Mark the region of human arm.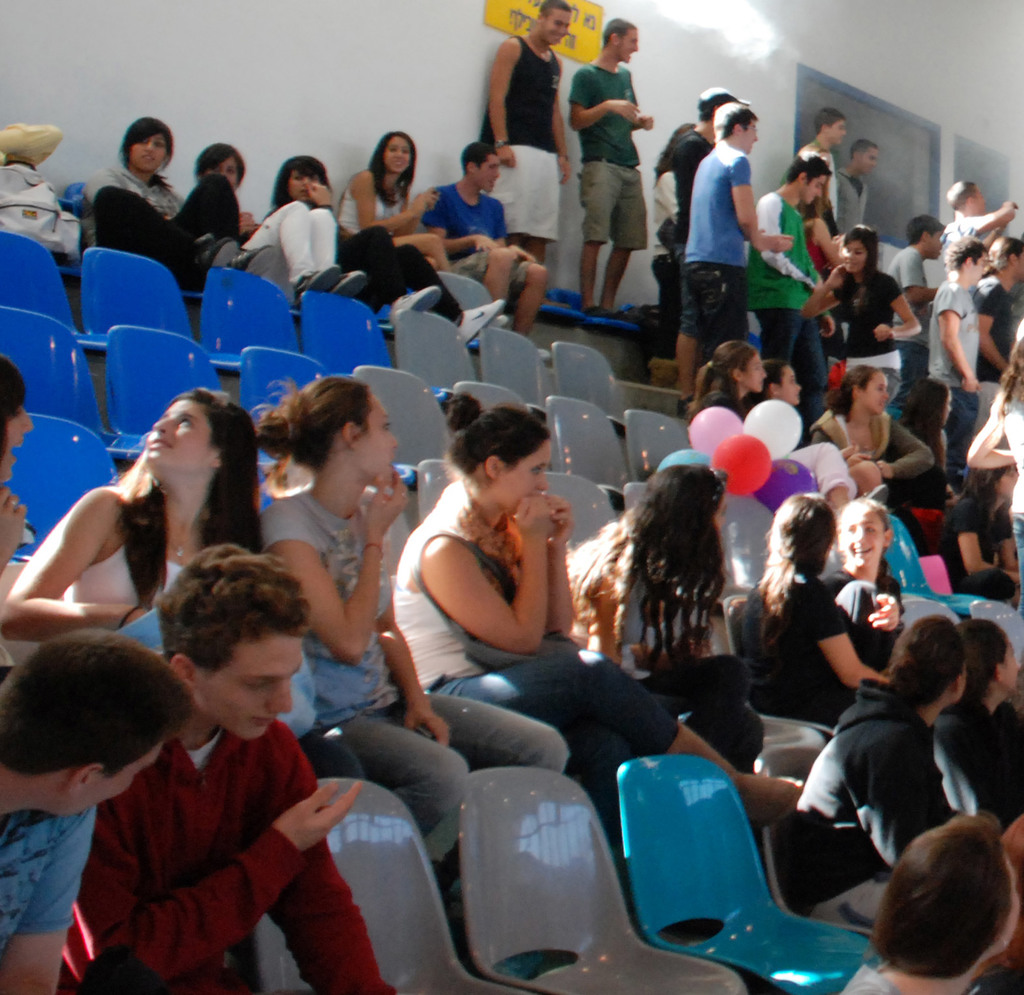
Region: 726:148:804:250.
